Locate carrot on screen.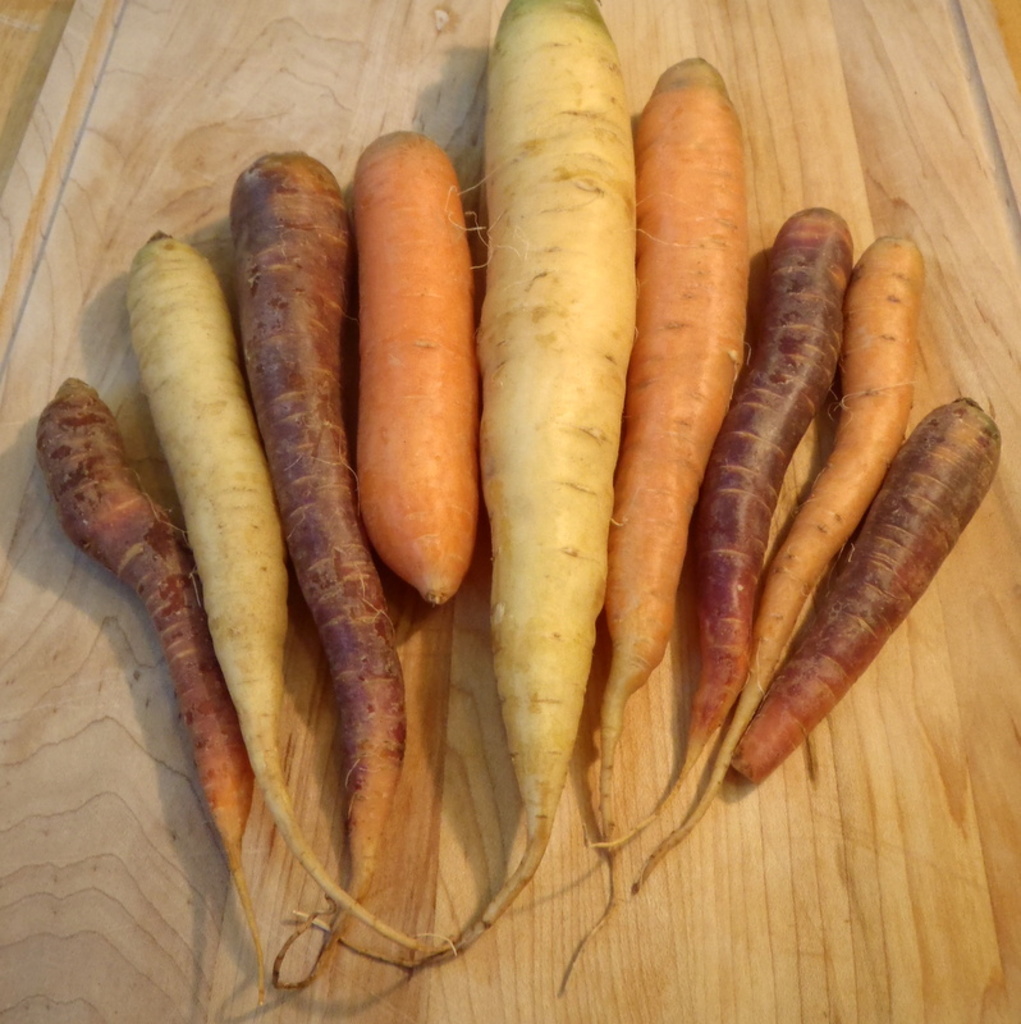
On screen at rect(563, 65, 747, 997).
